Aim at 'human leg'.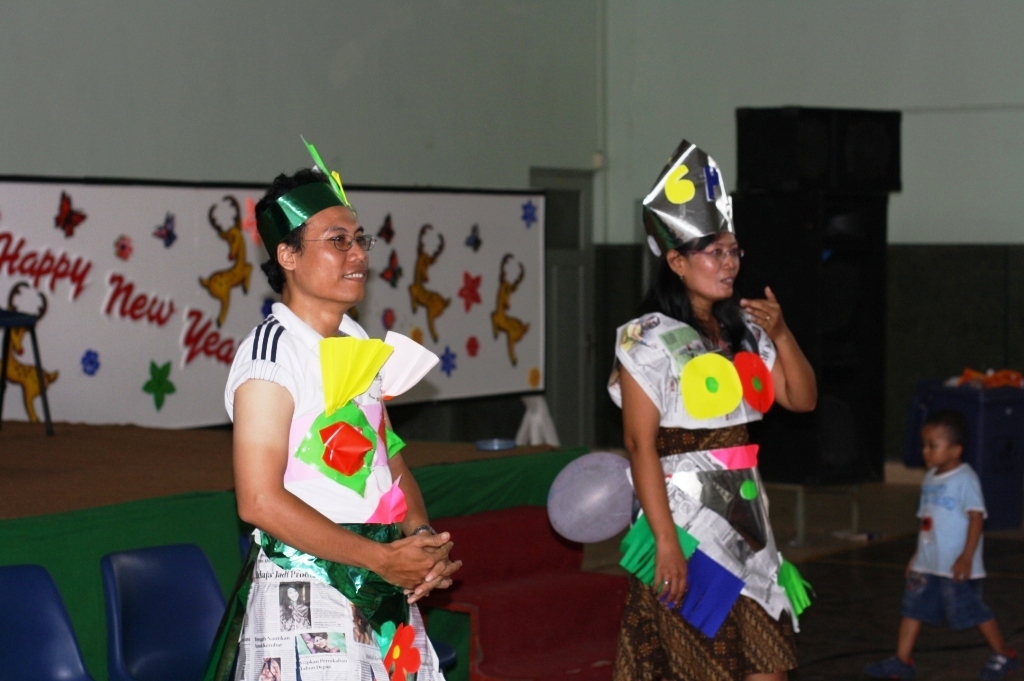
Aimed at pyautogui.locateOnScreen(974, 622, 1014, 670).
